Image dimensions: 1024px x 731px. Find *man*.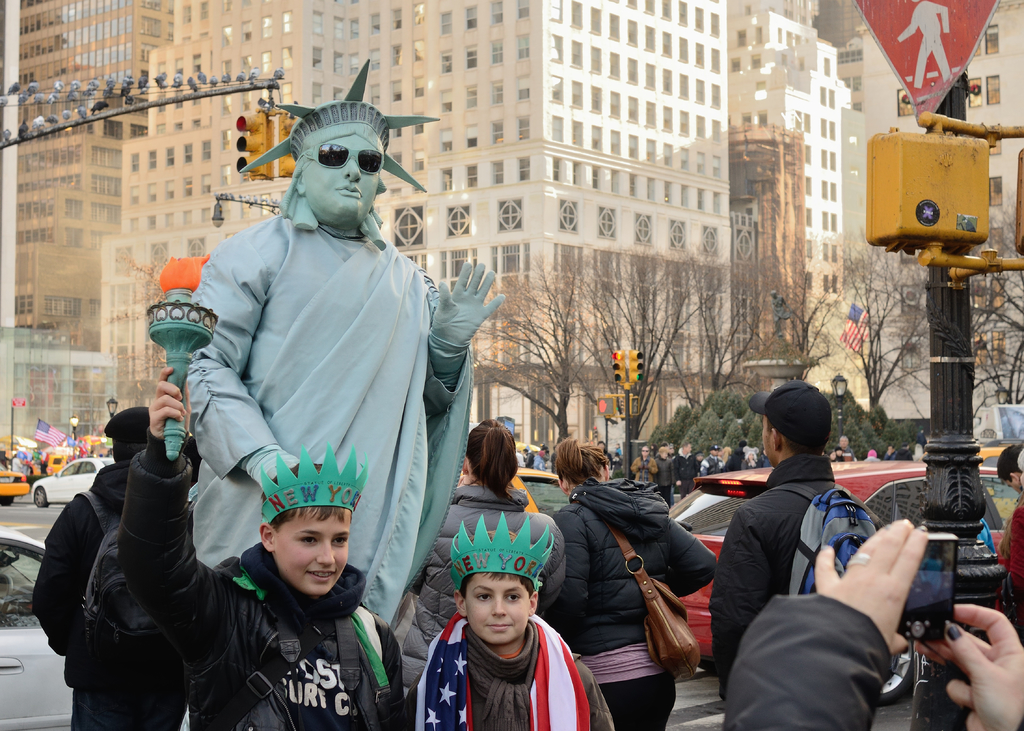
(991,437,1023,643).
